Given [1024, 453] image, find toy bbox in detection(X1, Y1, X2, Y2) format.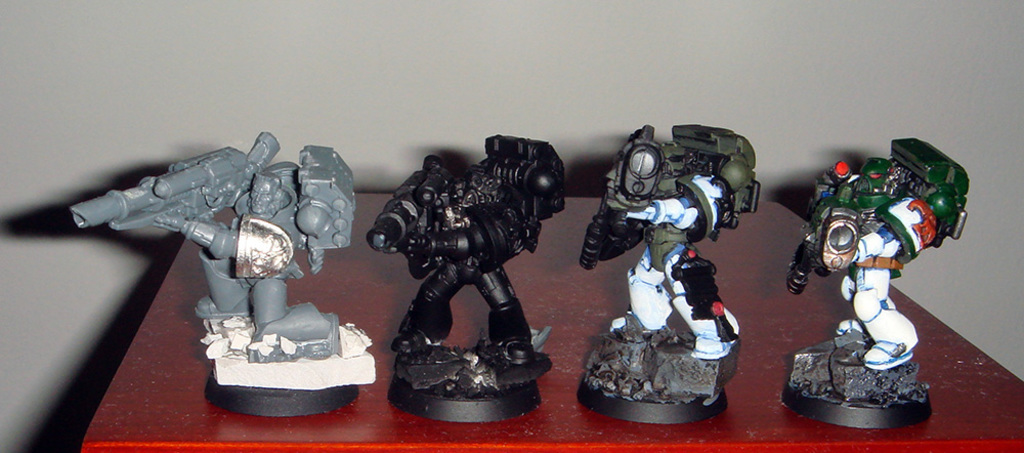
detection(69, 127, 376, 419).
